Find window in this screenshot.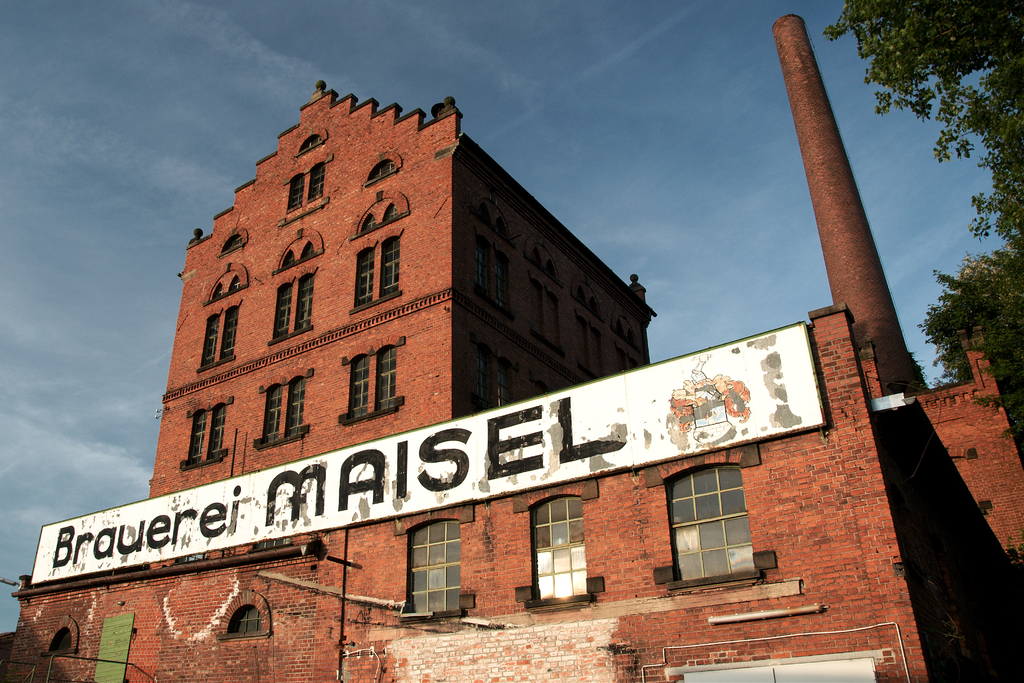
The bounding box for window is box=[342, 227, 403, 314].
